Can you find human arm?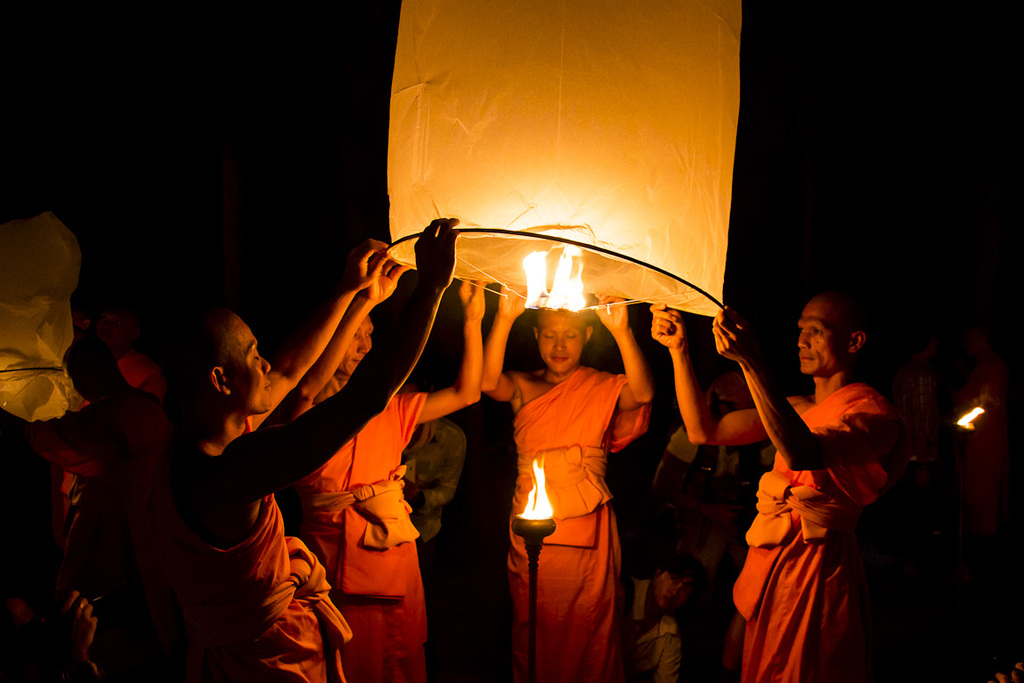
Yes, bounding box: 252, 233, 388, 430.
